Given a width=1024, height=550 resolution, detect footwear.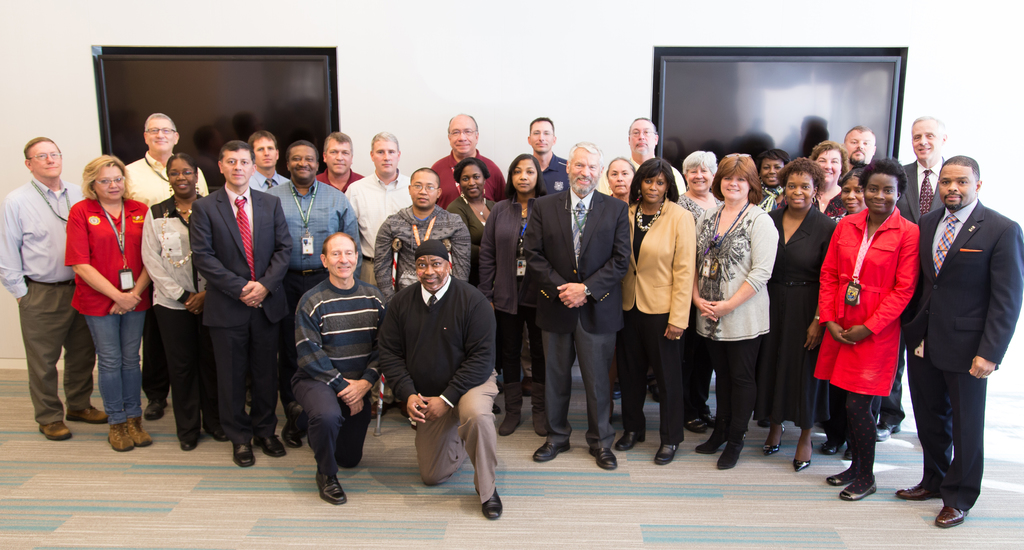
Rect(874, 418, 901, 442).
